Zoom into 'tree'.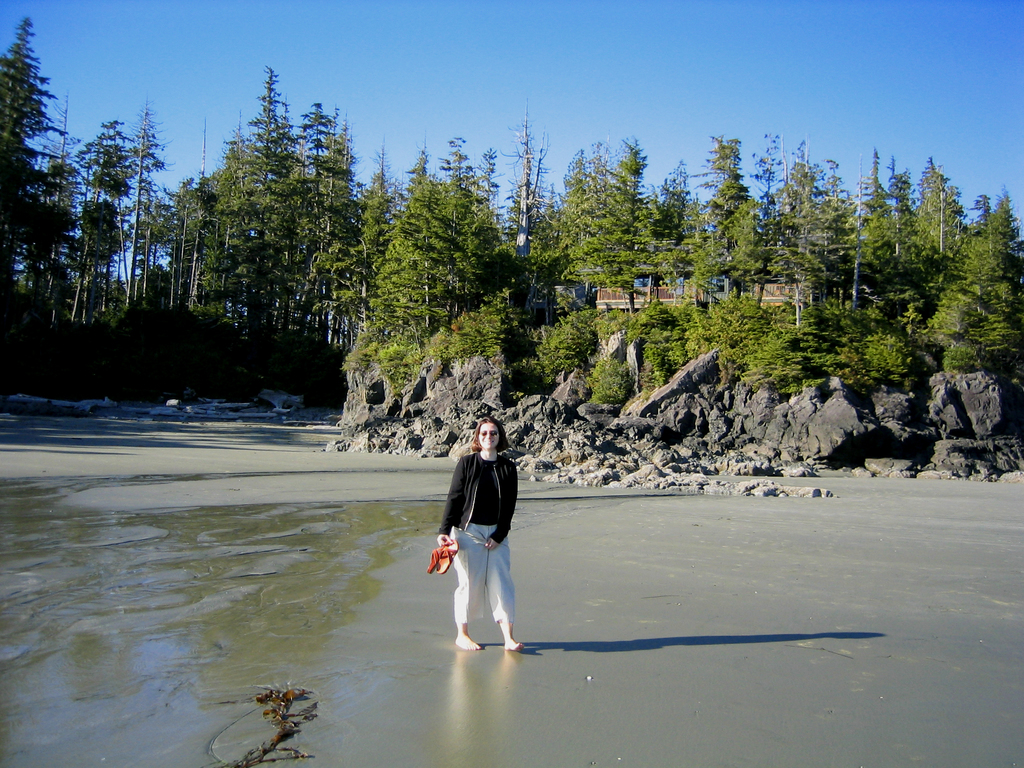
Zoom target: bbox(340, 135, 511, 372).
